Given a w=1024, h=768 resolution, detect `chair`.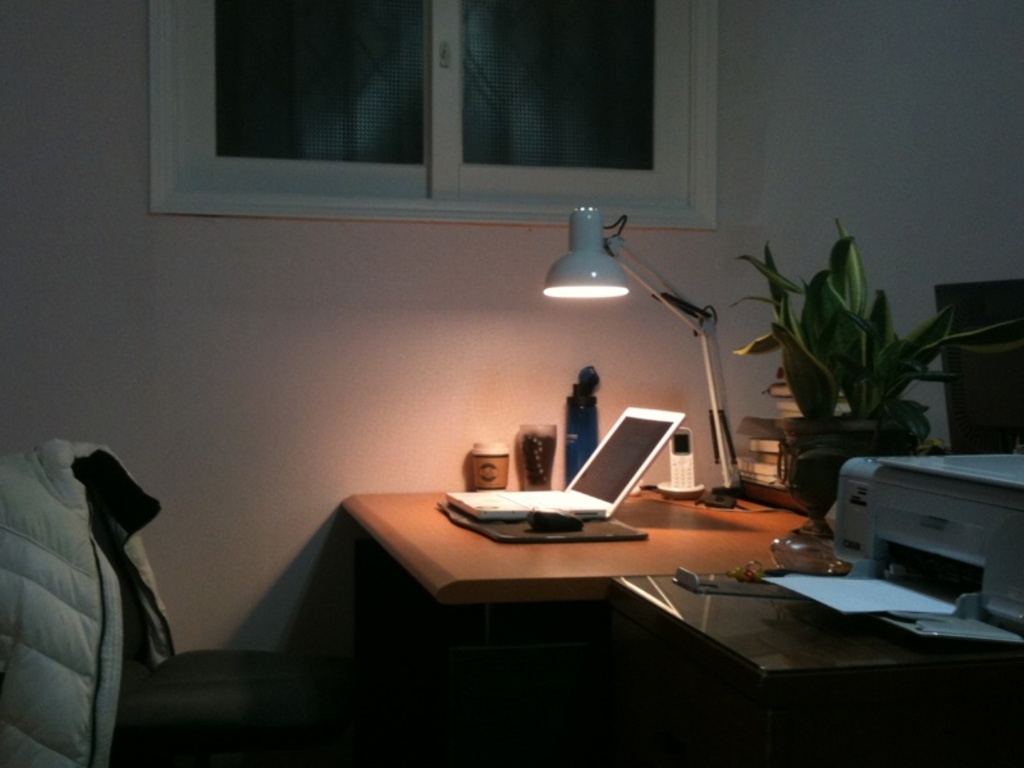
left=8, top=438, right=308, bottom=767.
